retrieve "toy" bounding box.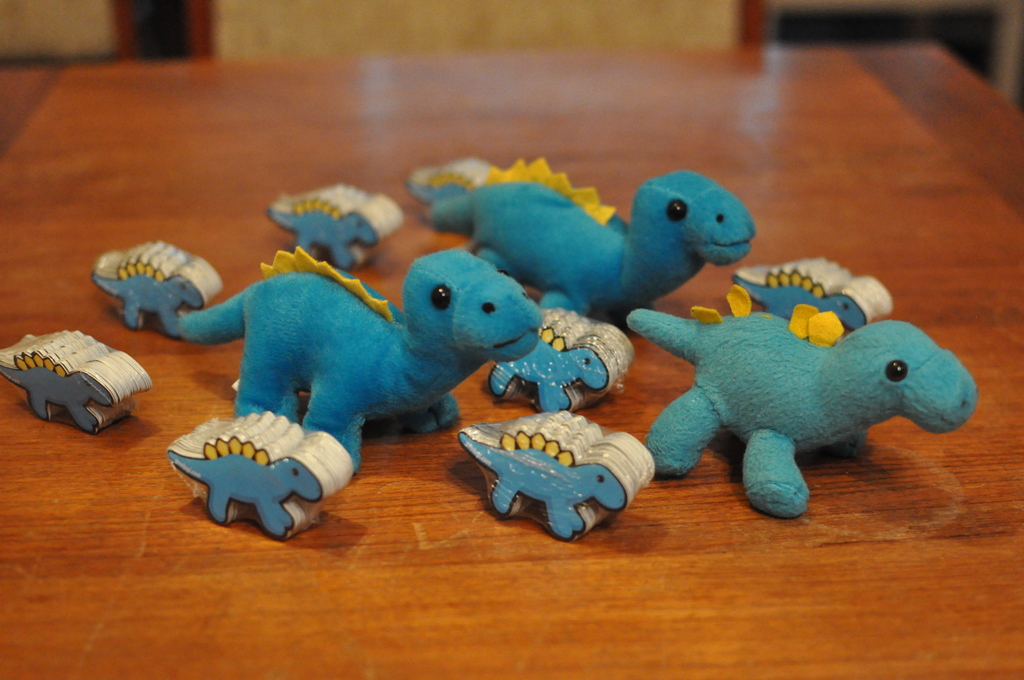
Bounding box: x1=163 y1=243 x2=540 y2=476.
